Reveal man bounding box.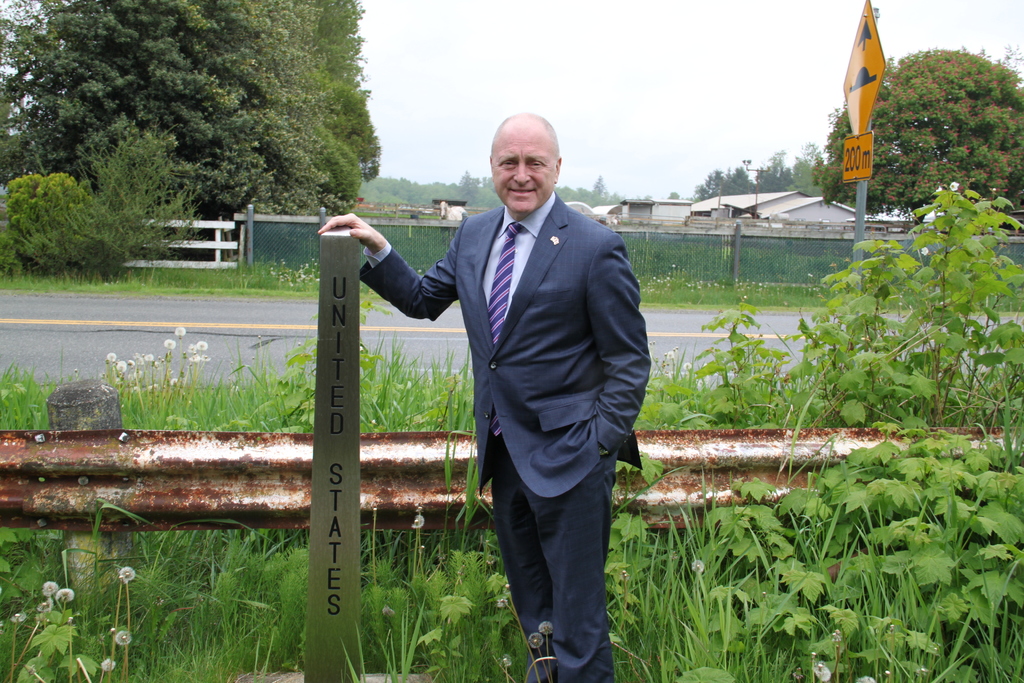
Revealed: bbox=(310, 110, 646, 682).
